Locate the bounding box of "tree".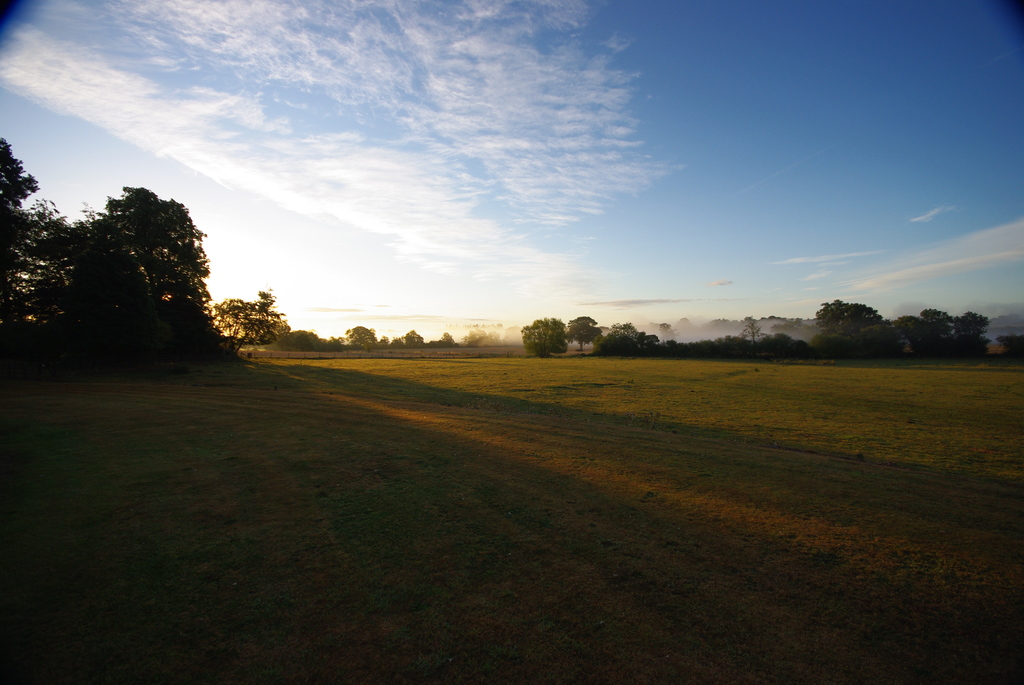
Bounding box: box=[604, 325, 646, 354].
